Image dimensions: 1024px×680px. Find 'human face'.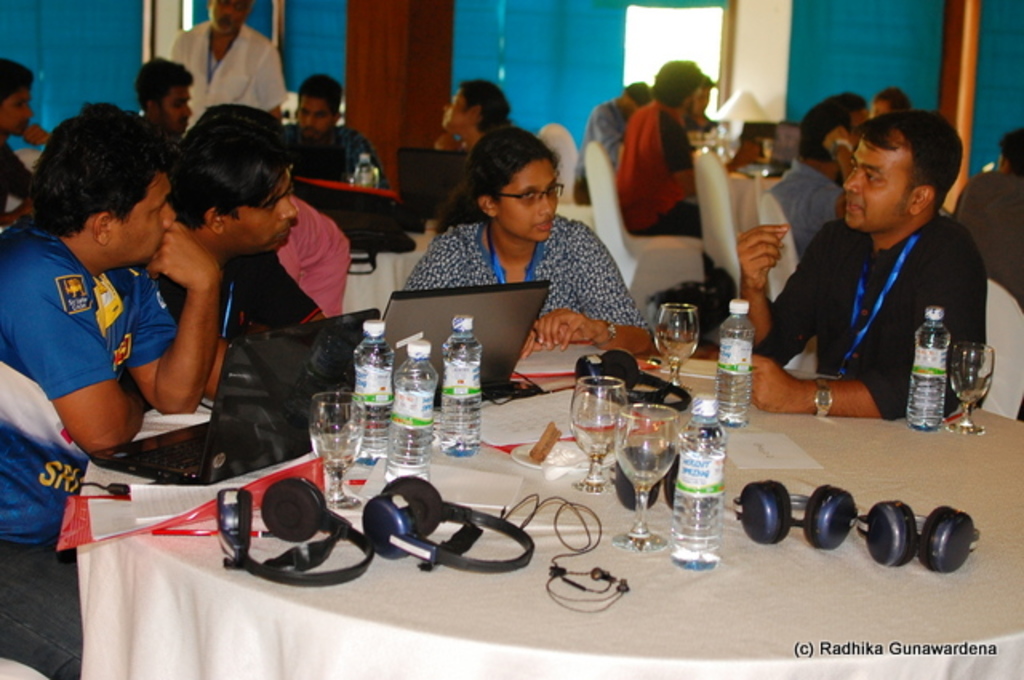
x1=226 y1=171 x2=294 y2=254.
